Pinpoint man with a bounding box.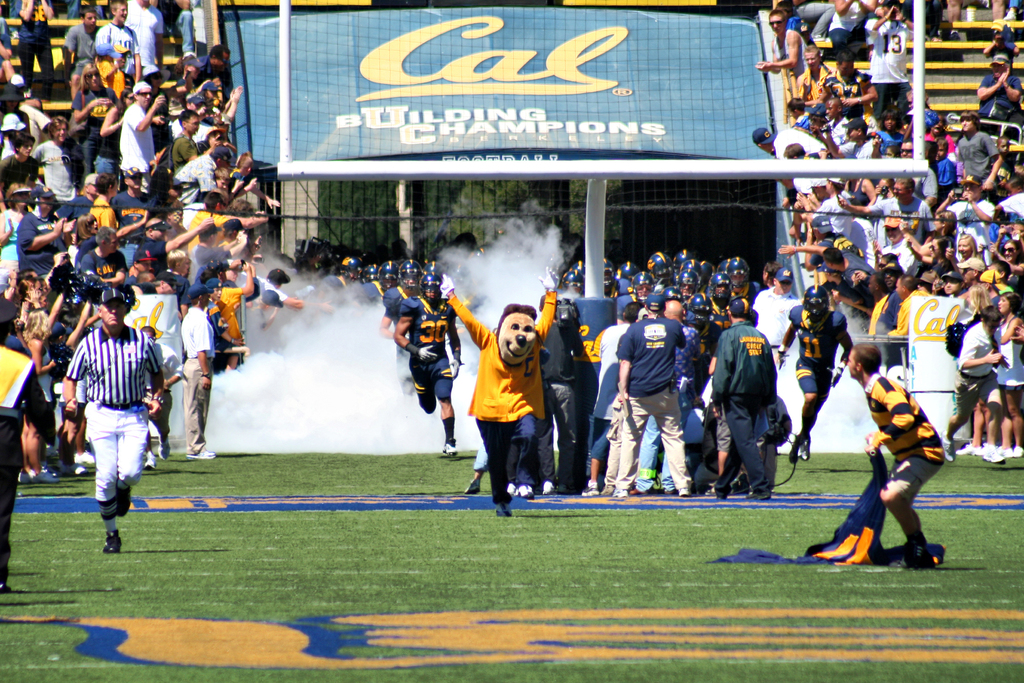
55 279 156 551.
